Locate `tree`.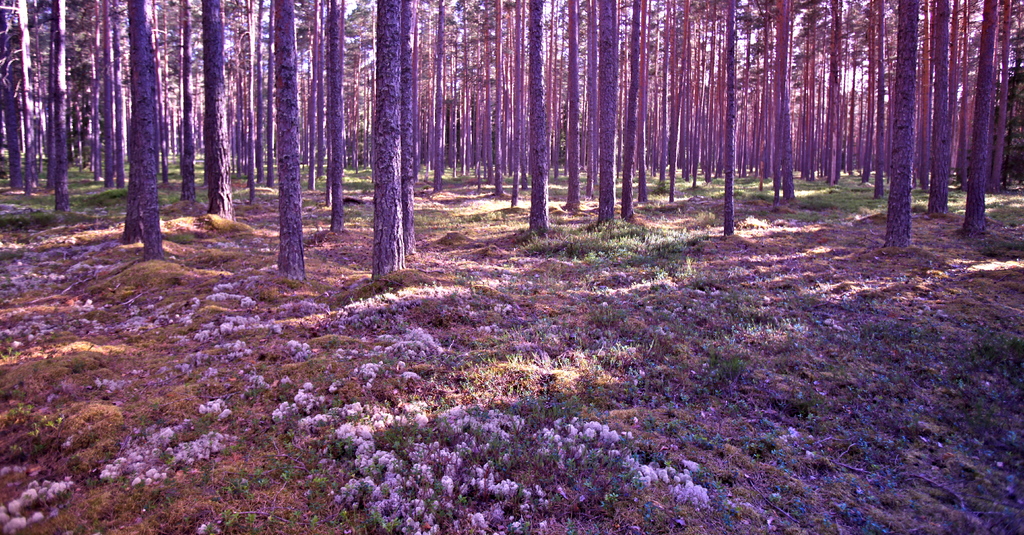
Bounding box: 88,0,131,188.
